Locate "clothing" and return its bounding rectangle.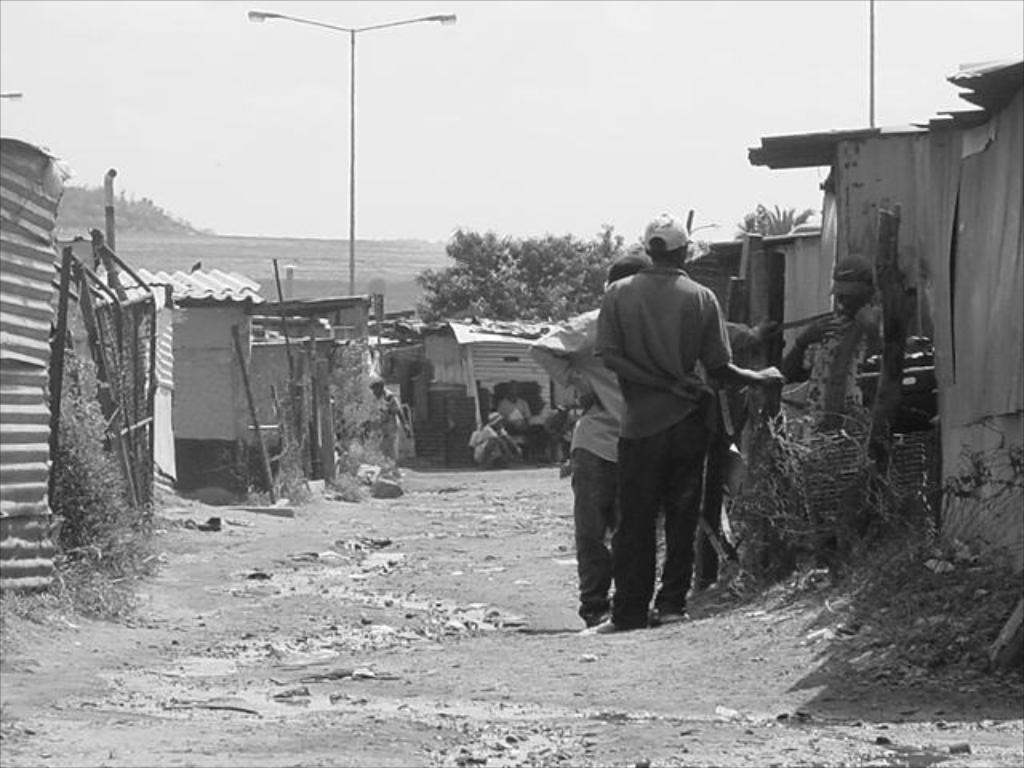
x1=560 y1=360 x2=643 y2=630.
